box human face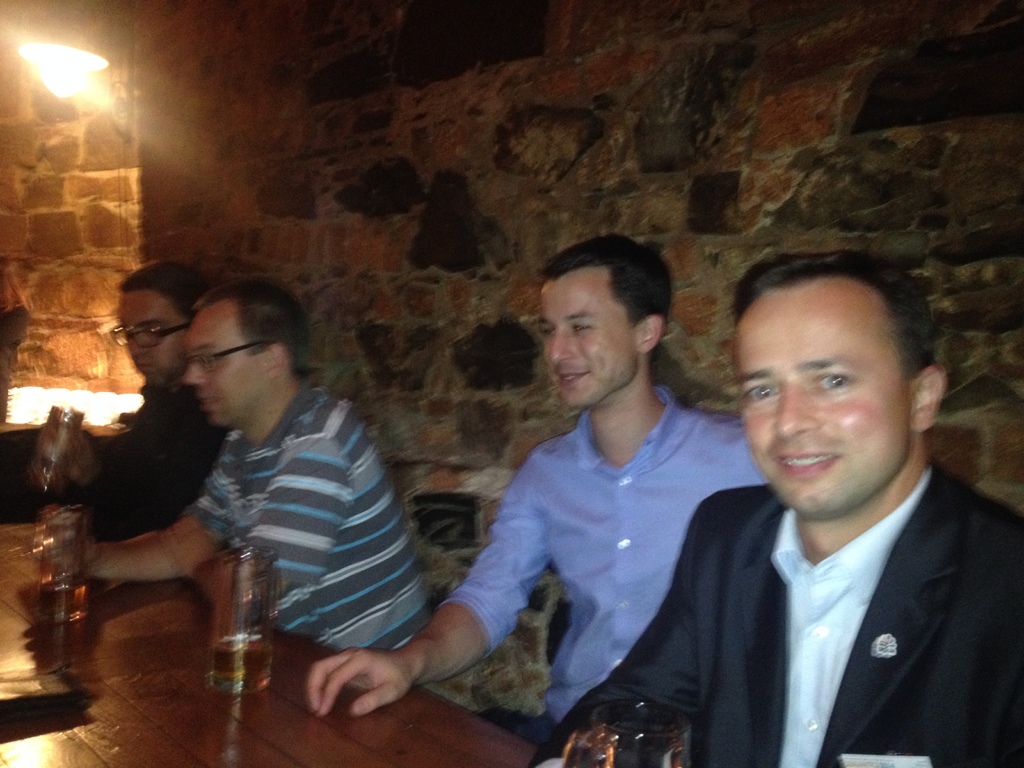
{"left": 111, "top": 290, "right": 193, "bottom": 396}
